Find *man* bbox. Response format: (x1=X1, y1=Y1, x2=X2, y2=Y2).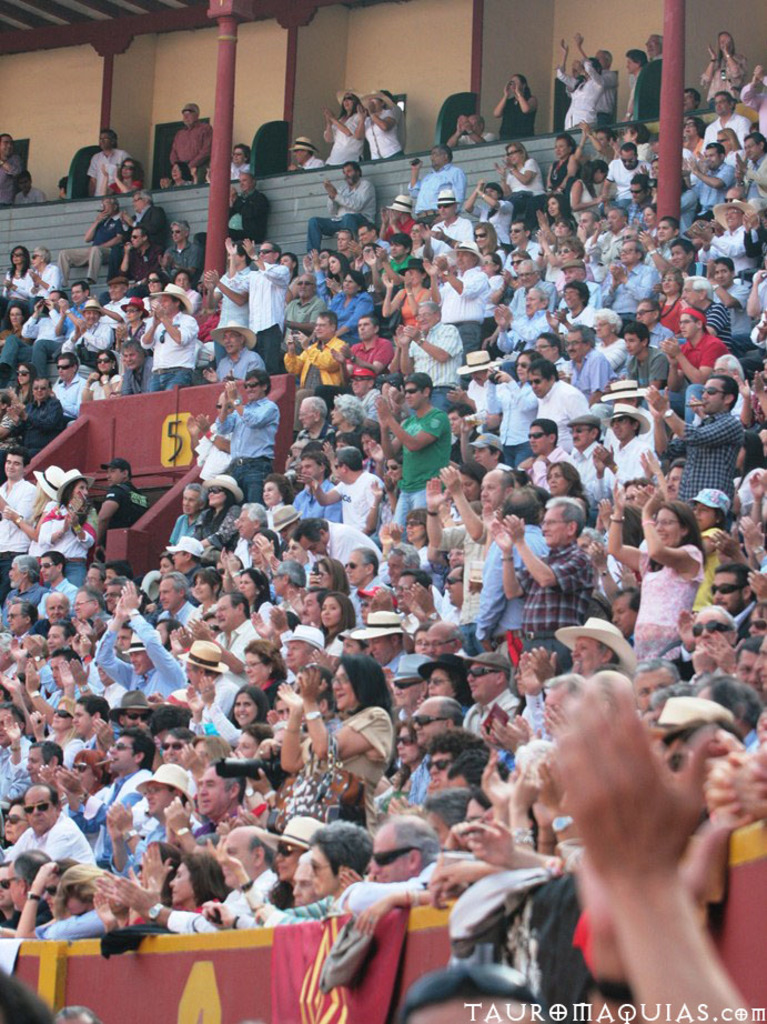
(x1=306, y1=158, x2=374, y2=250).
